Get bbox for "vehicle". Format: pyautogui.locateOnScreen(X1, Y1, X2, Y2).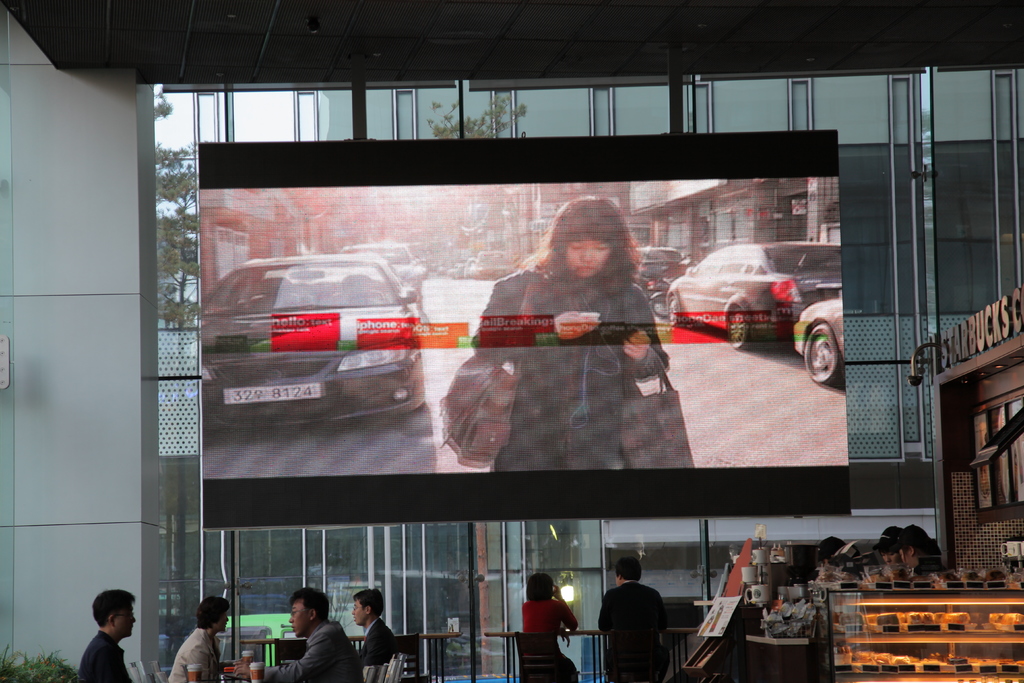
pyautogui.locateOnScreen(792, 298, 845, 385).
